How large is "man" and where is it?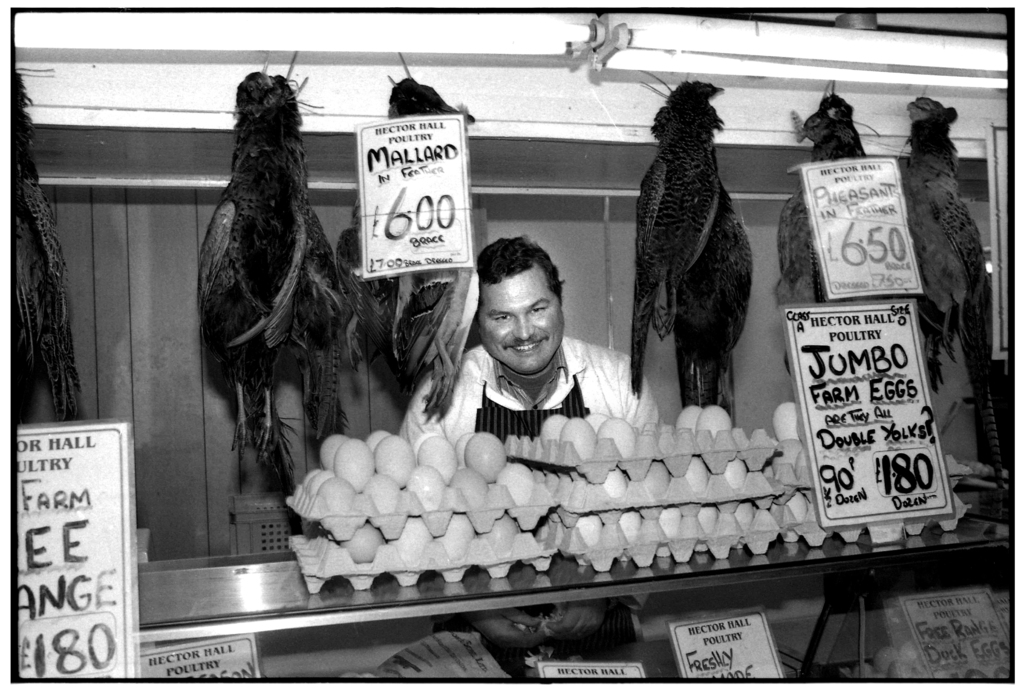
Bounding box: box=[412, 231, 635, 471].
